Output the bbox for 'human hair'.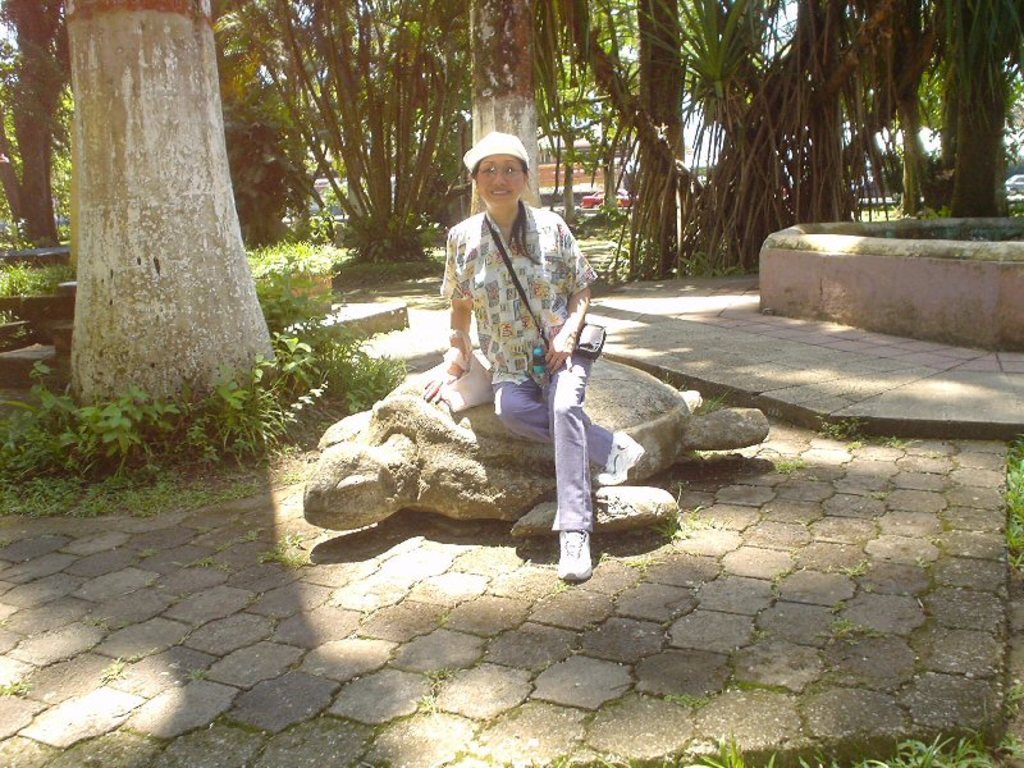
[x1=475, y1=154, x2=536, y2=266].
